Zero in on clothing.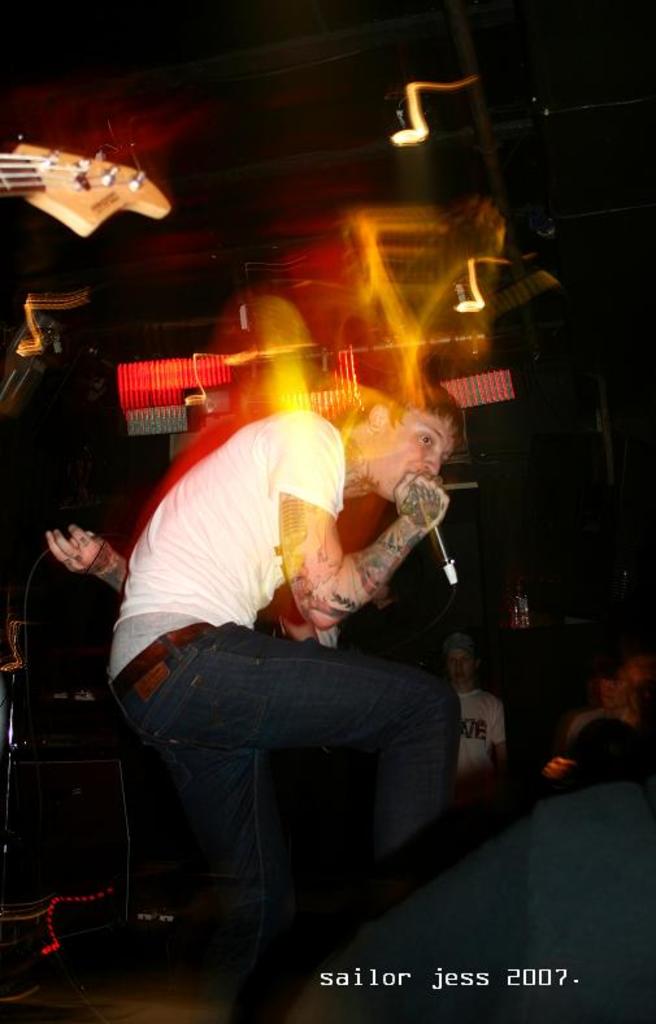
Zeroed in: box=[573, 726, 655, 777].
